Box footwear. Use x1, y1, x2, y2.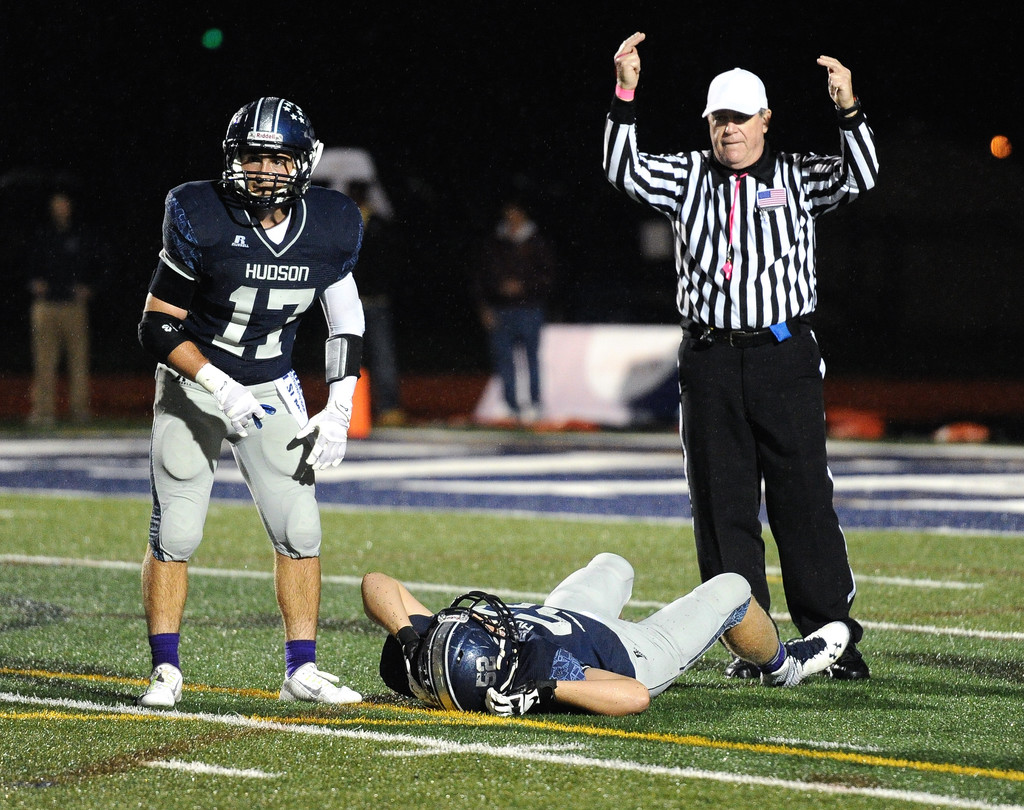
136, 661, 189, 710.
